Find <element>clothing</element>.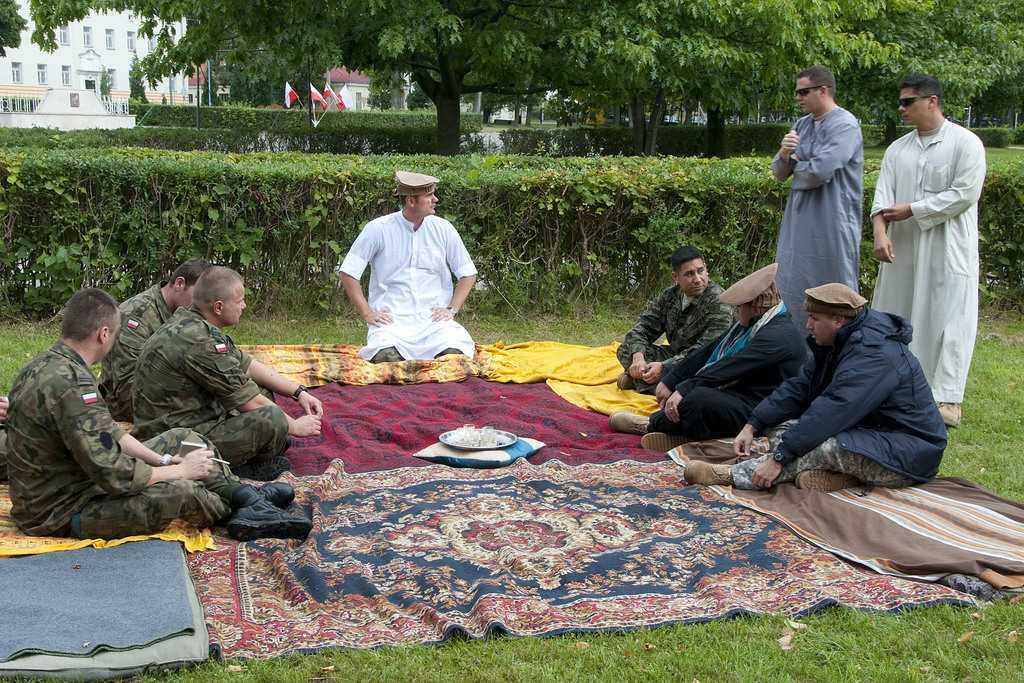
l=614, t=276, r=742, b=395.
